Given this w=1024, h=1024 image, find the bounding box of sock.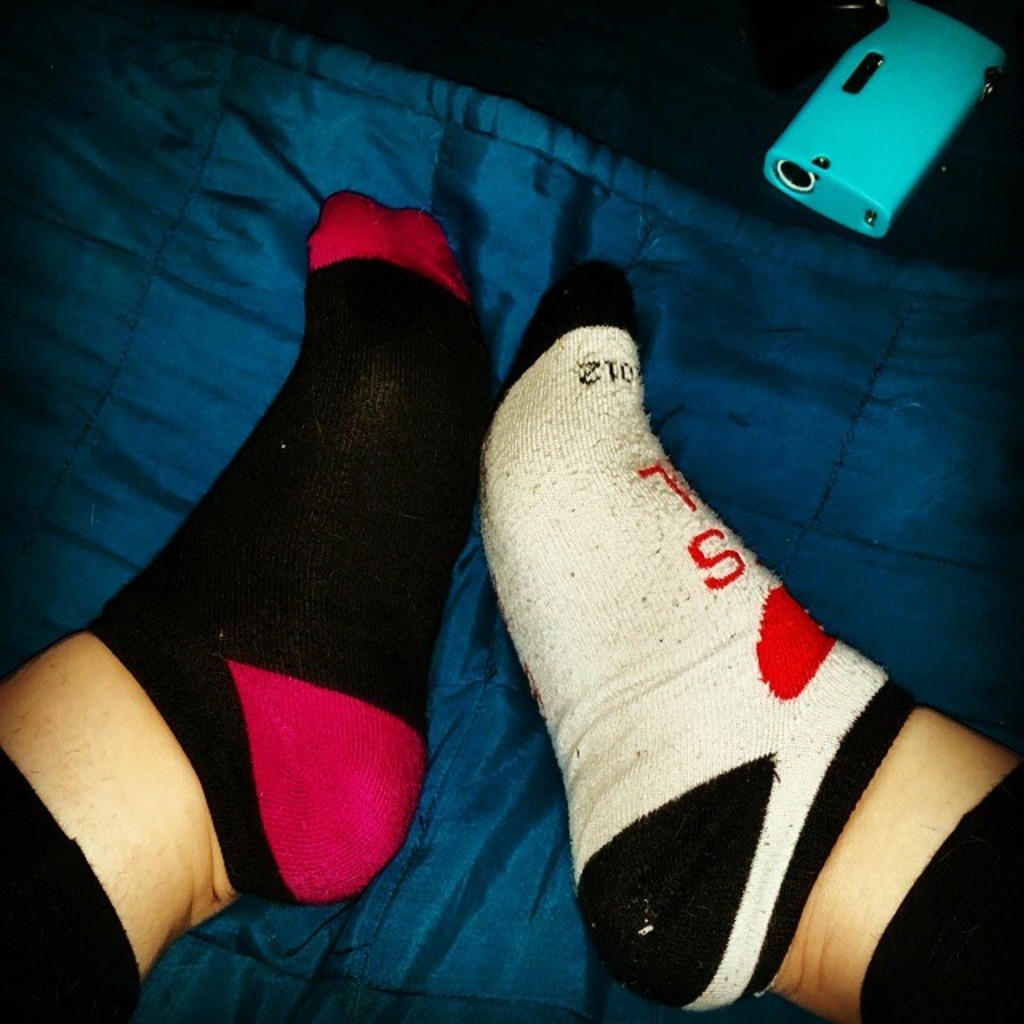
rect(85, 184, 496, 907).
